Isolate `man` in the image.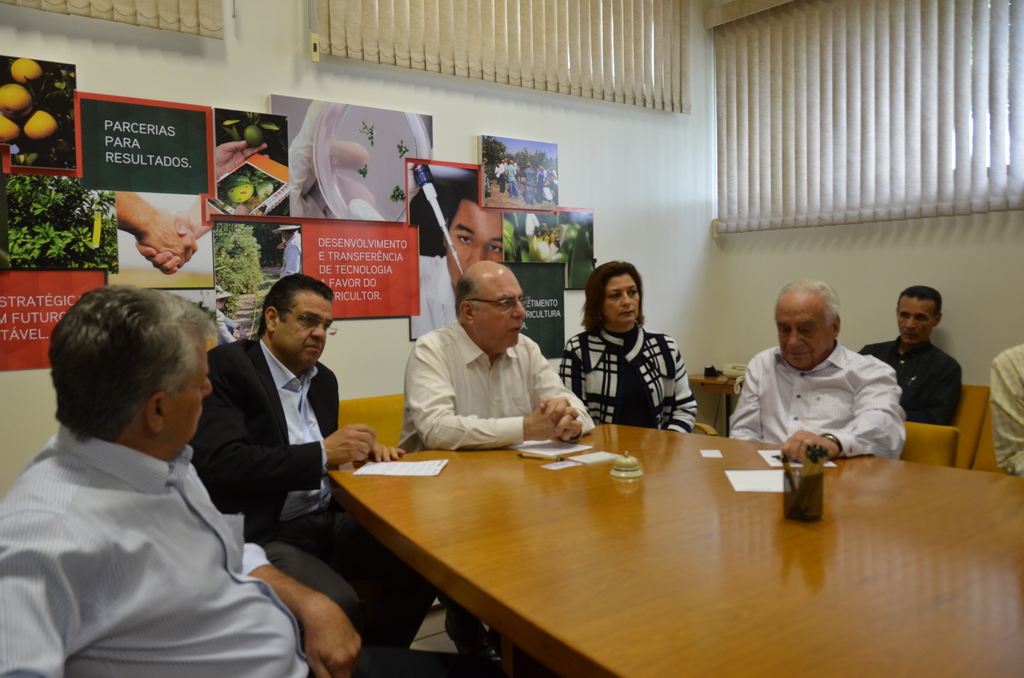
Isolated region: bbox=(523, 161, 534, 206).
